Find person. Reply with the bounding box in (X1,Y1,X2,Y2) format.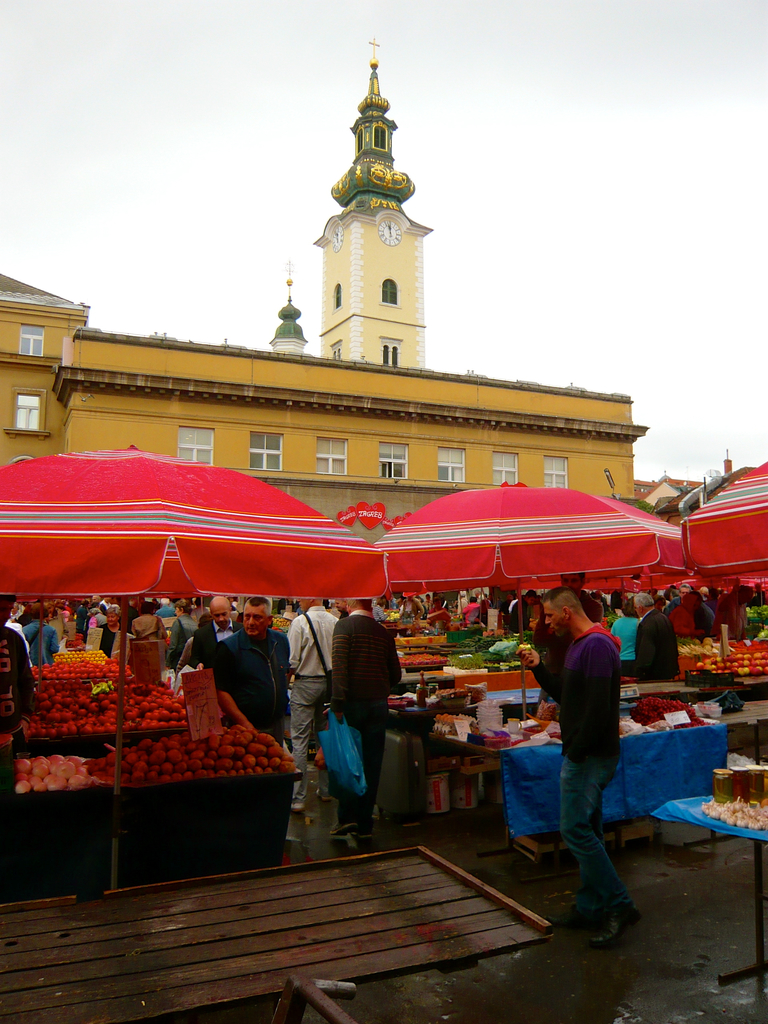
(534,570,653,955).
